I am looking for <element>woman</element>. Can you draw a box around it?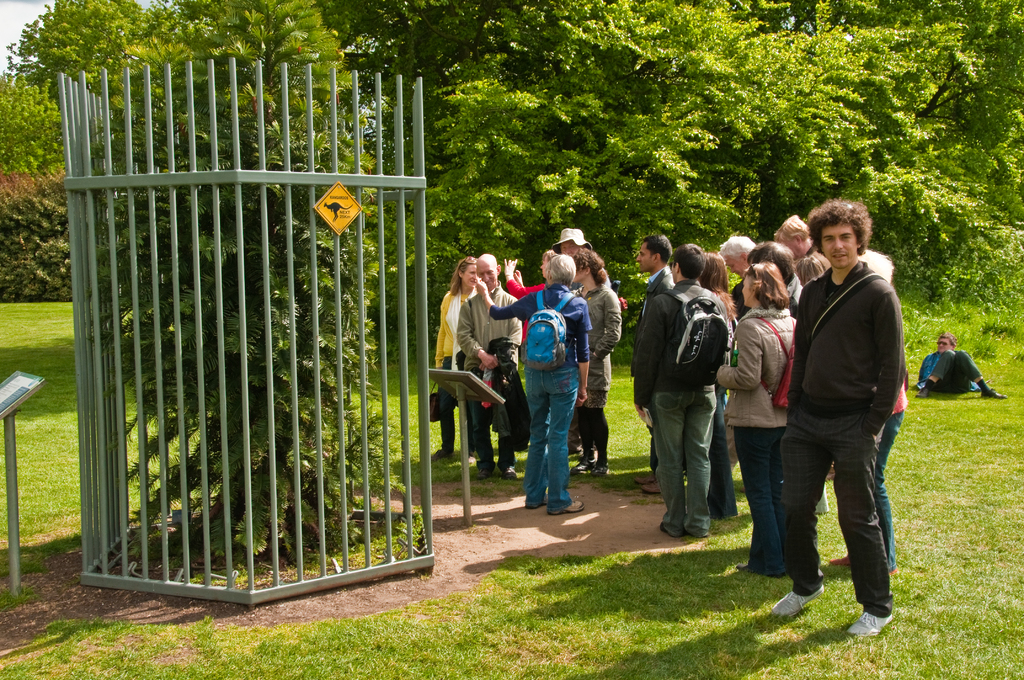
Sure, the bounding box is <bbox>828, 247, 910, 573</bbox>.
